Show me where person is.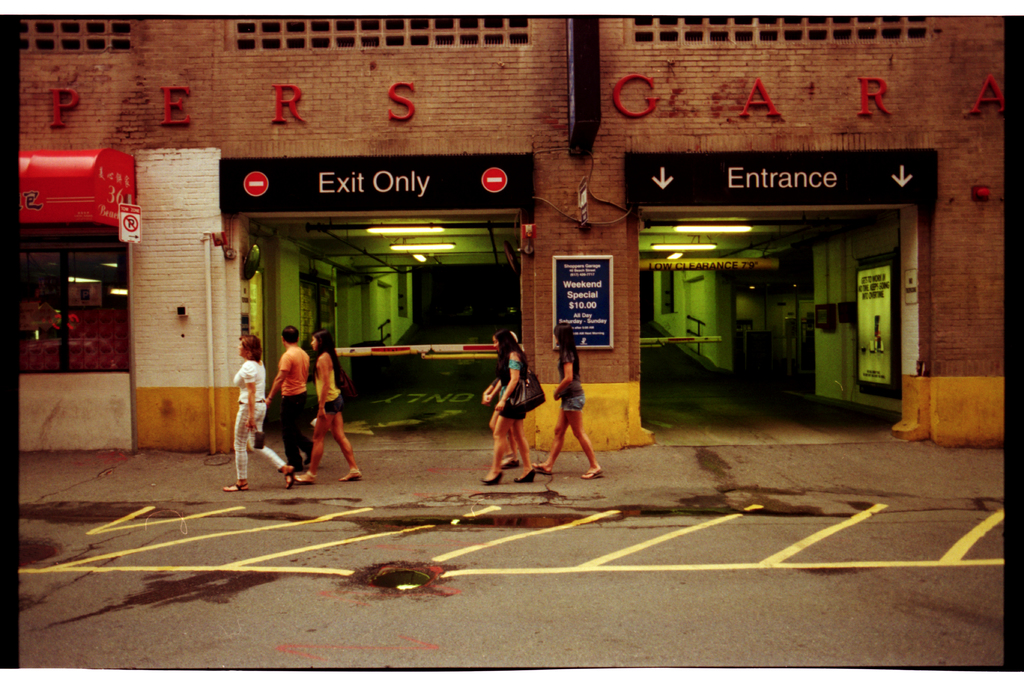
person is at {"x1": 297, "y1": 323, "x2": 364, "y2": 488}.
